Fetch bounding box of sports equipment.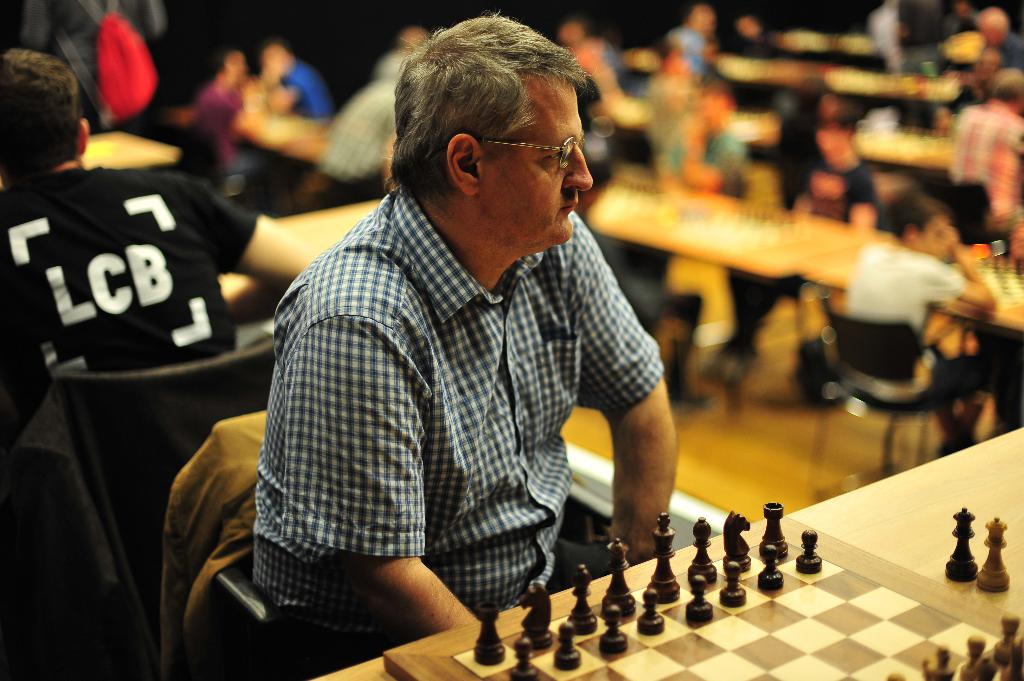
Bbox: detection(946, 506, 982, 579).
